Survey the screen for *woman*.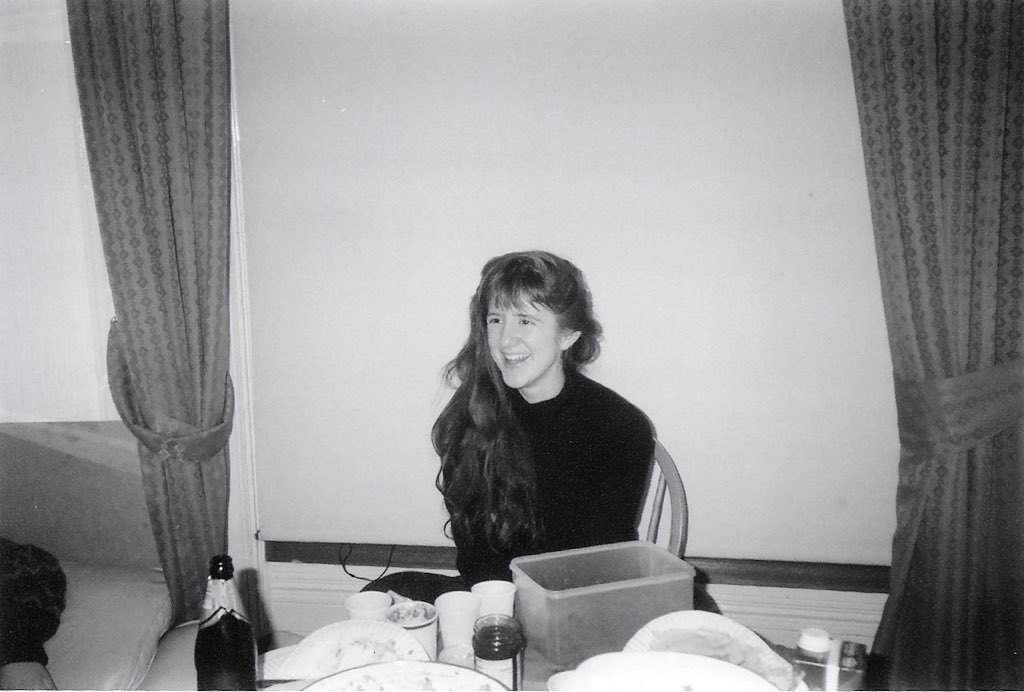
Survey found: box(403, 254, 693, 598).
